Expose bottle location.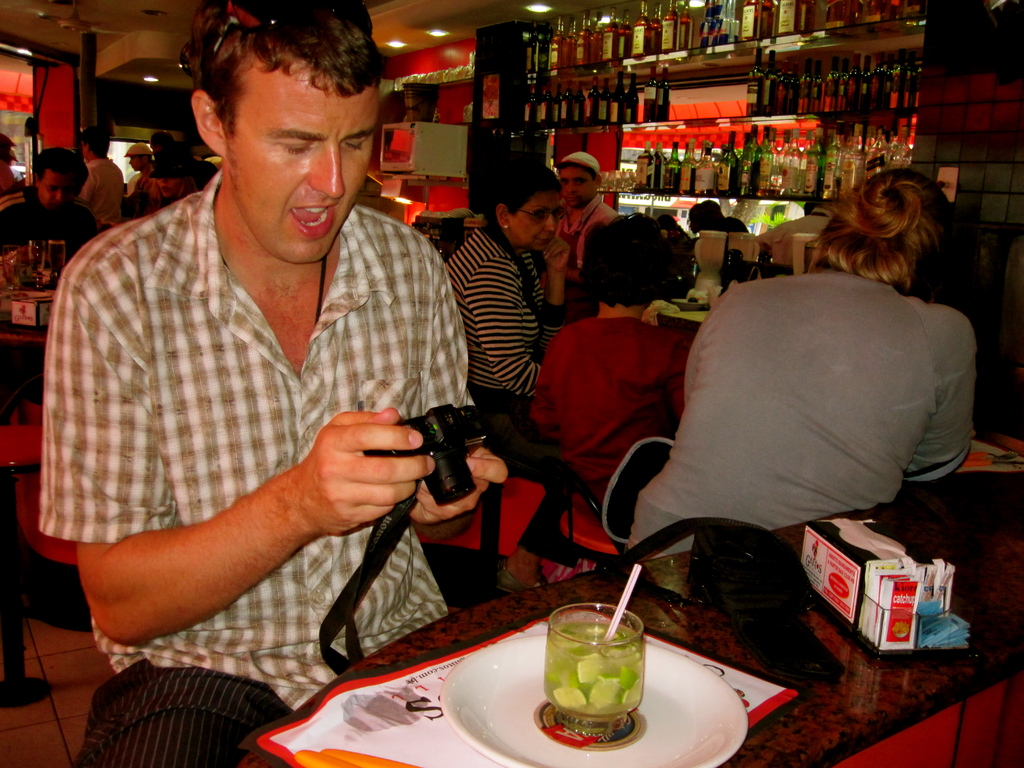
Exposed at {"x1": 561, "y1": 23, "x2": 579, "y2": 70}.
